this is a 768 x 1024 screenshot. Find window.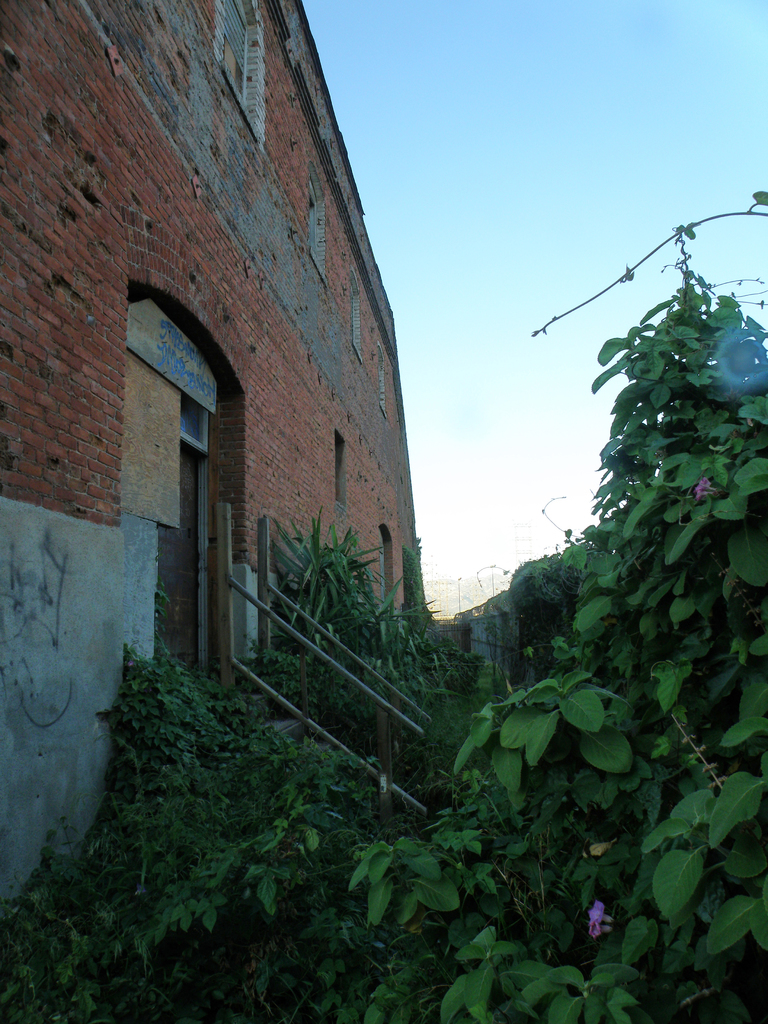
Bounding box: pyautogui.locateOnScreen(330, 433, 350, 510).
